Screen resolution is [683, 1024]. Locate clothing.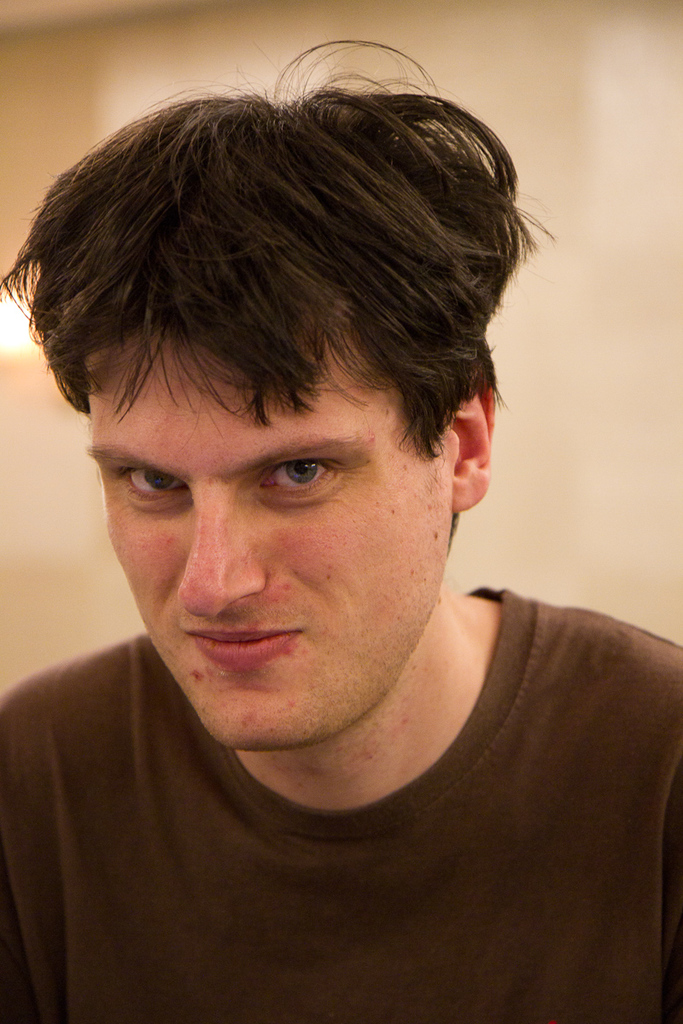
<bbox>0, 650, 682, 1000</bbox>.
